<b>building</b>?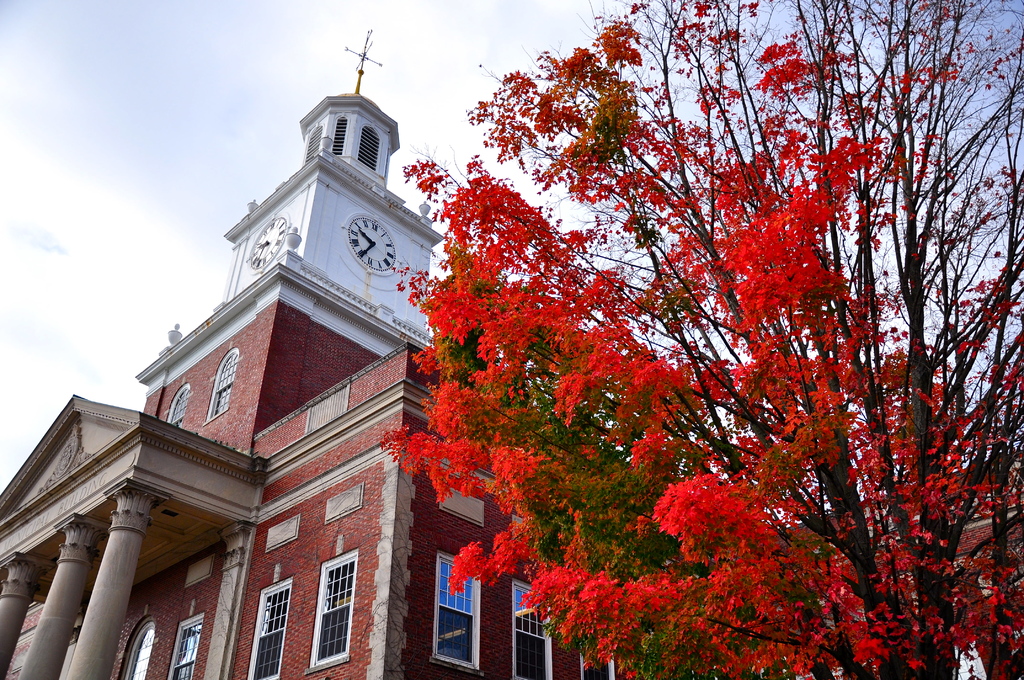
region(0, 70, 860, 679)
